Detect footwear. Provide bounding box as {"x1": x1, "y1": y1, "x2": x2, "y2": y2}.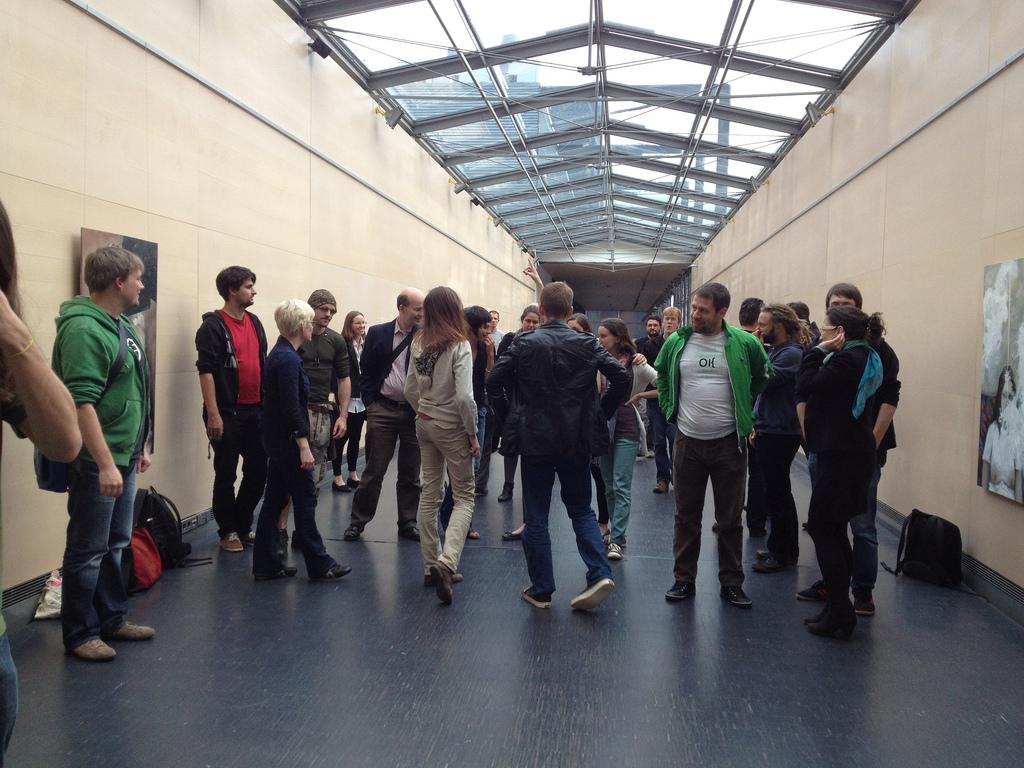
{"x1": 595, "y1": 519, "x2": 613, "y2": 543}.
